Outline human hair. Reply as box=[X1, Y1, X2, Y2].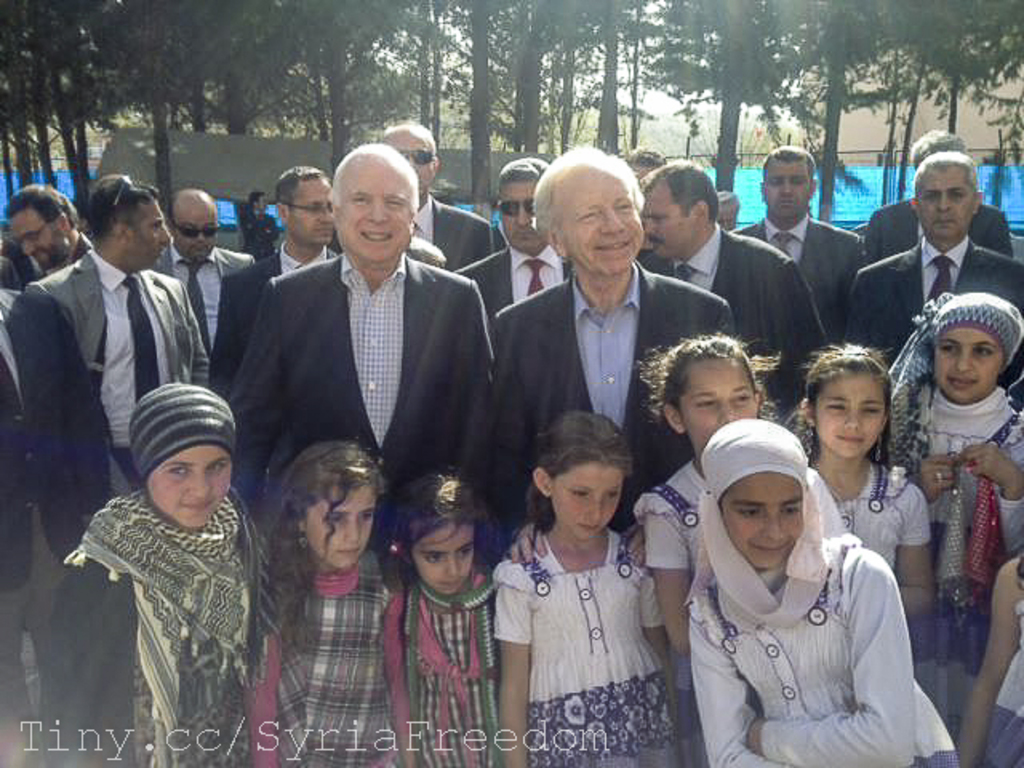
box=[5, 187, 75, 237].
